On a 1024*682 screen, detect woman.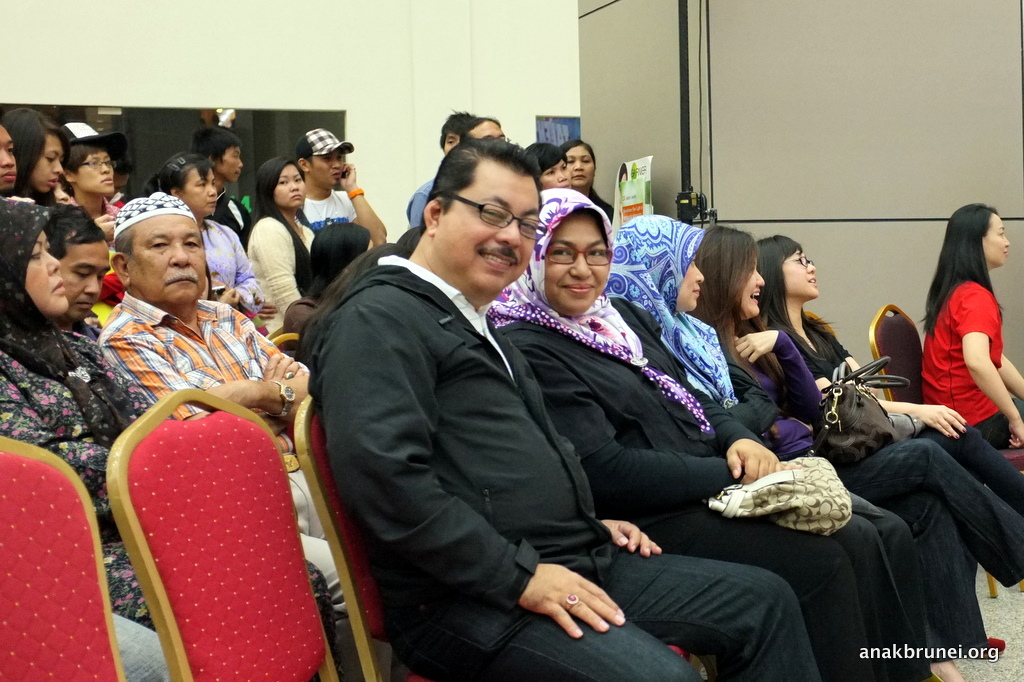
box=[688, 222, 1023, 676].
